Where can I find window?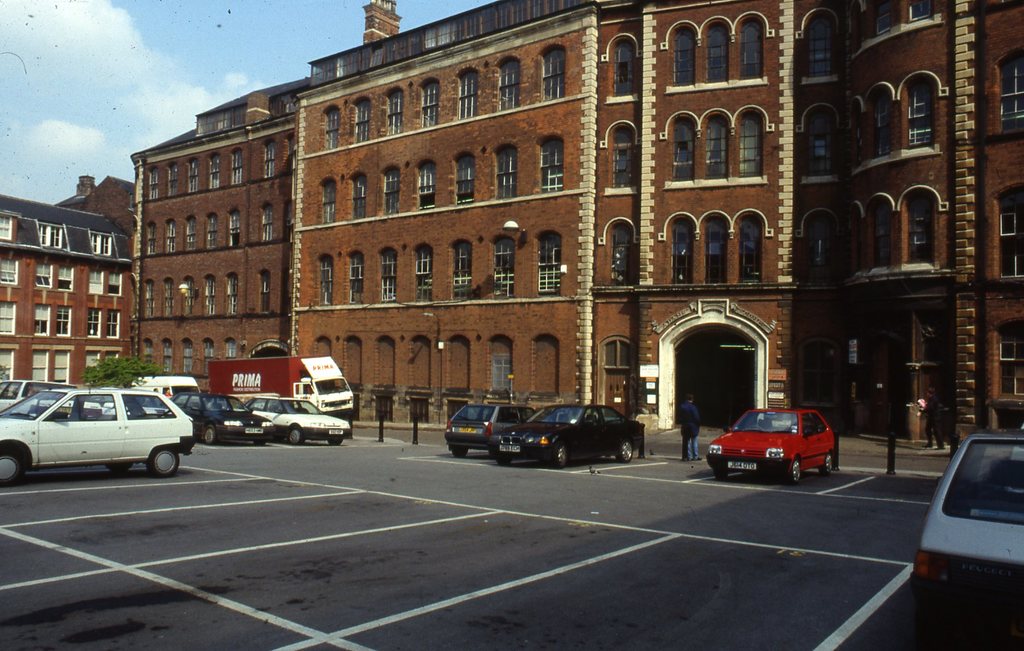
You can find it at (left=417, top=243, right=435, bottom=309).
